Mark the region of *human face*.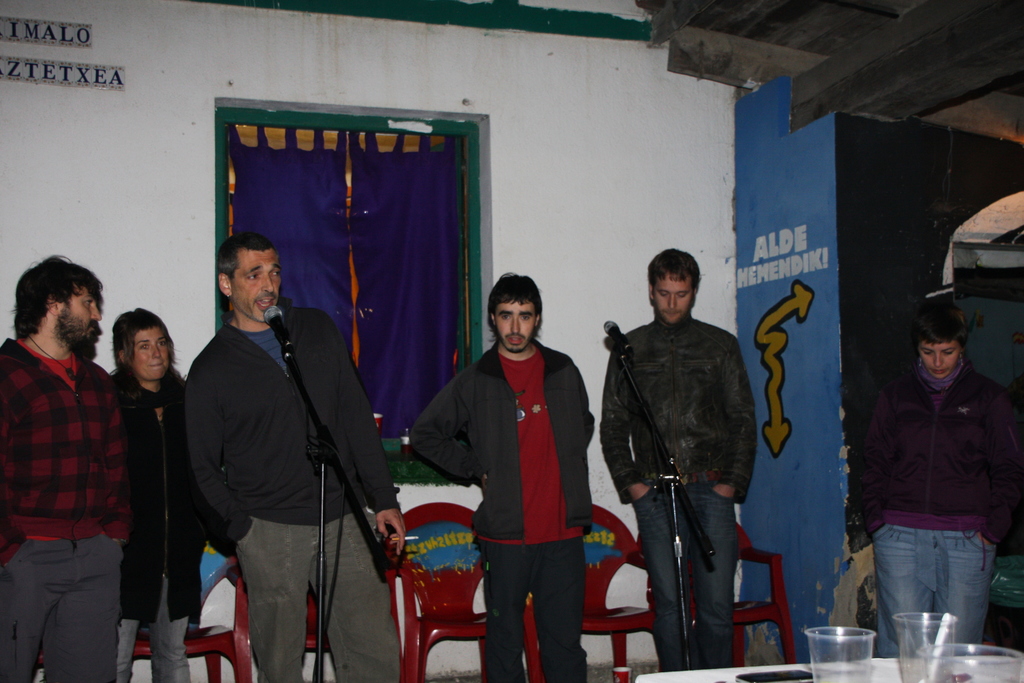
Region: left=65, top=286, right=96, bottom=344.
